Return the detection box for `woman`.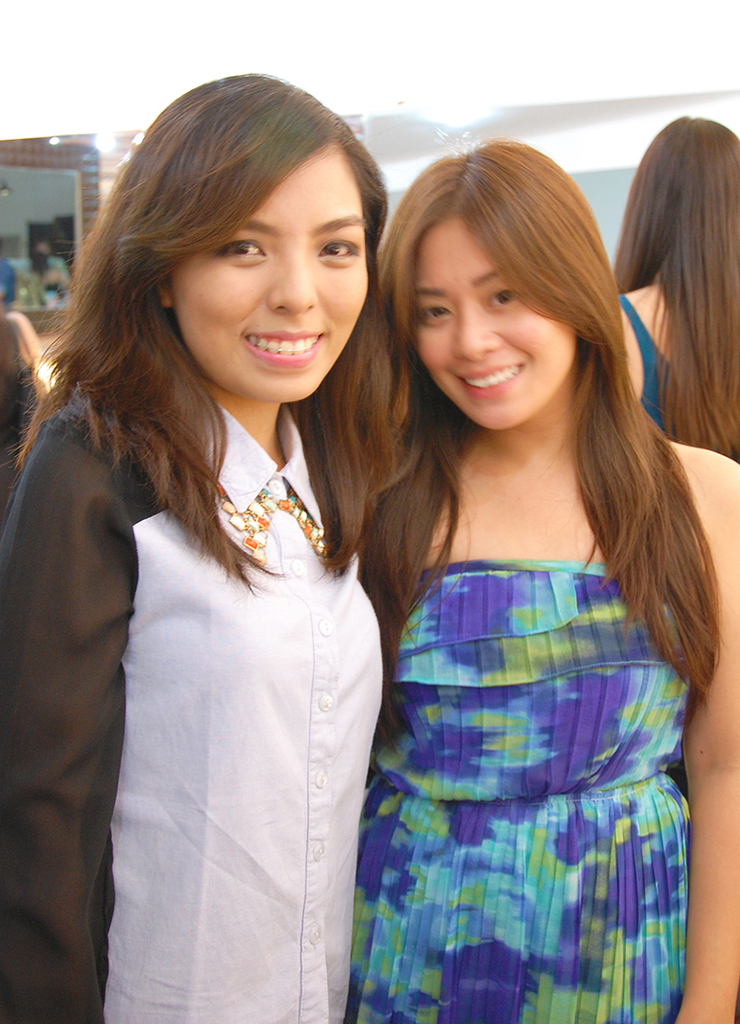
<box>341,132,739,1023</box>.
